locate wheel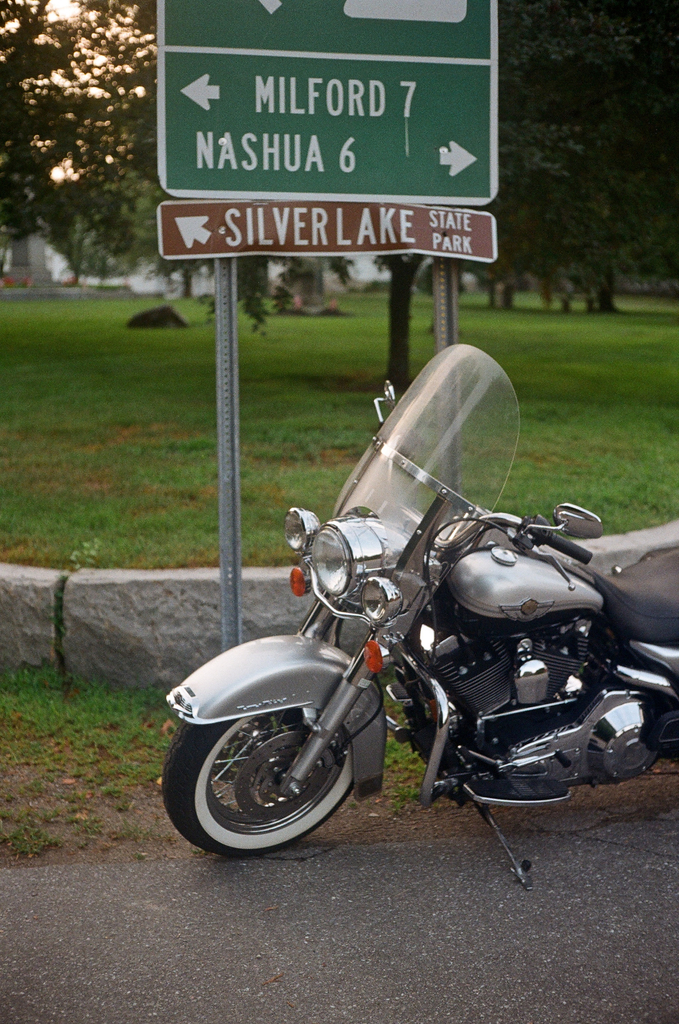
x1=162, y1=707, x2=358, y2=858
